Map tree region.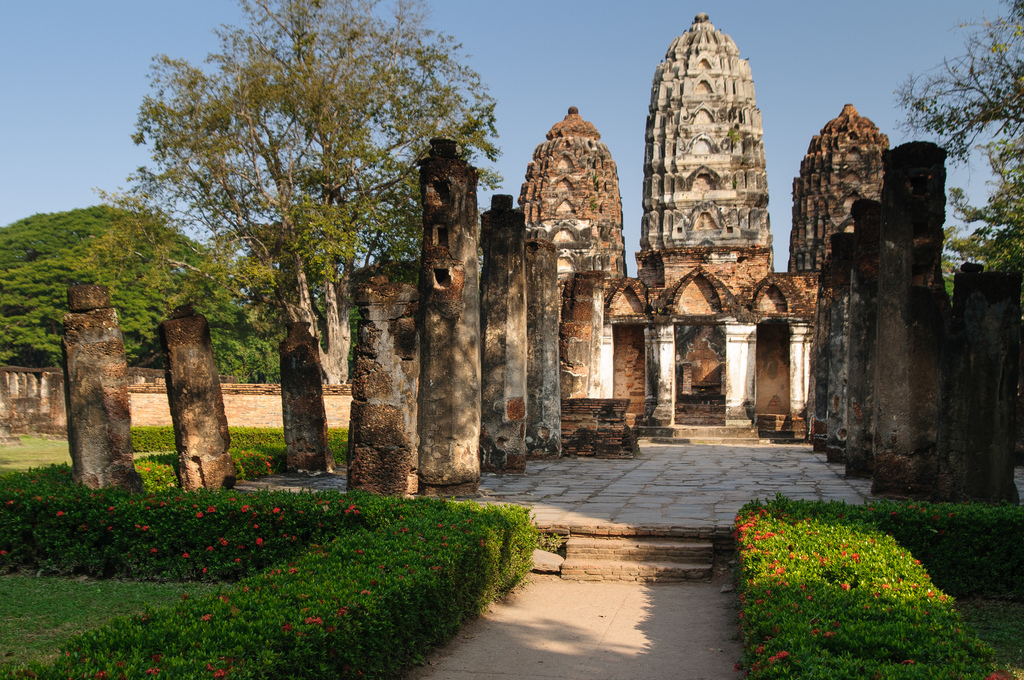
Mapped to crop(0, 203, 271, 376).
